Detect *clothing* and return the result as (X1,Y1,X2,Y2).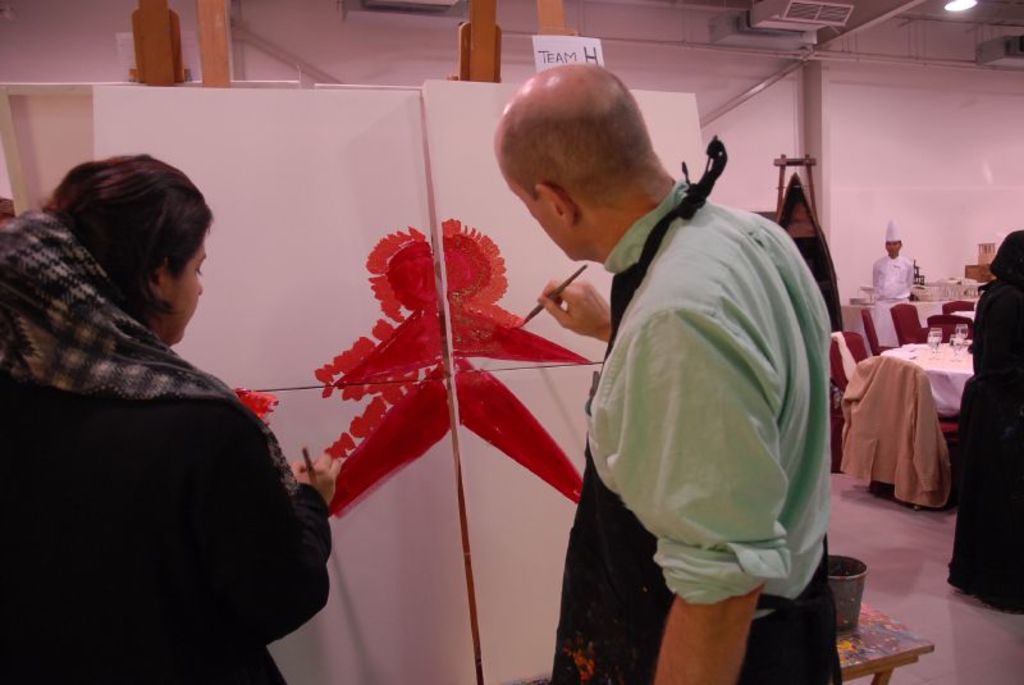
(0,211,332,684).
